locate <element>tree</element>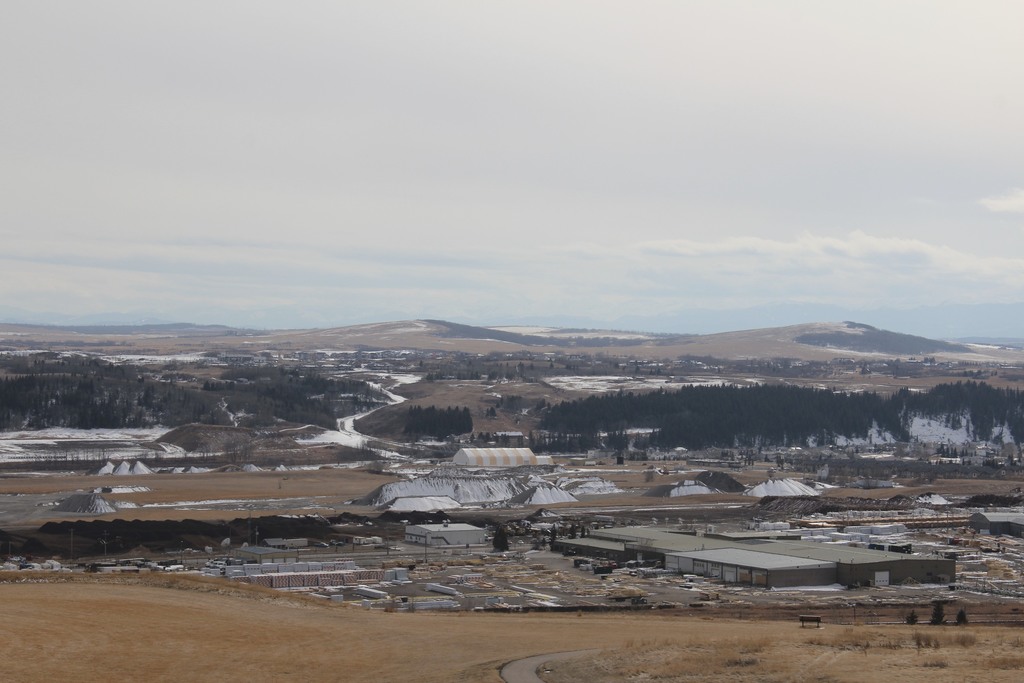
bbox(8, 318, 270, 334)
